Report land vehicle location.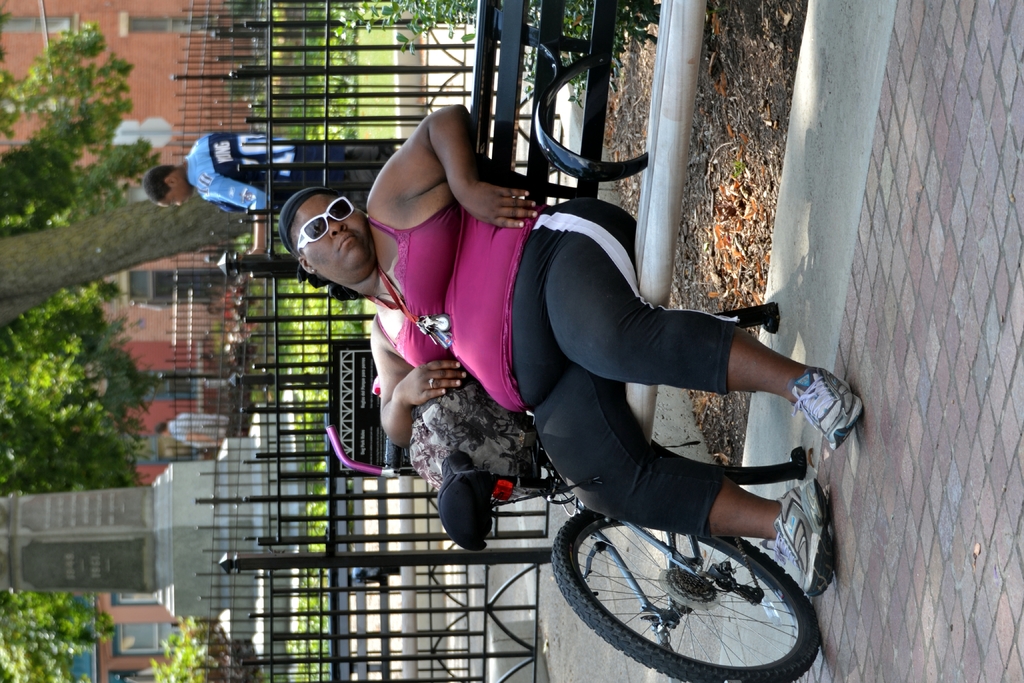
Report: (325,379,821,682).
